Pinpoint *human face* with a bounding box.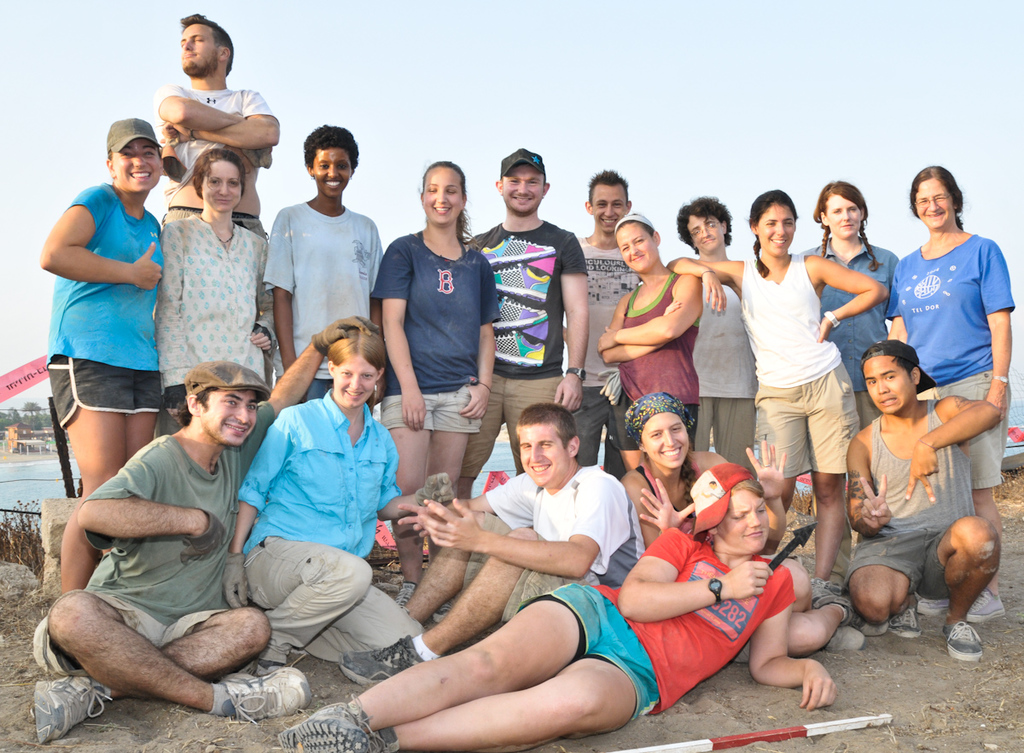
pyautogui.locateOnScreen(687, 214, 722, 251).
